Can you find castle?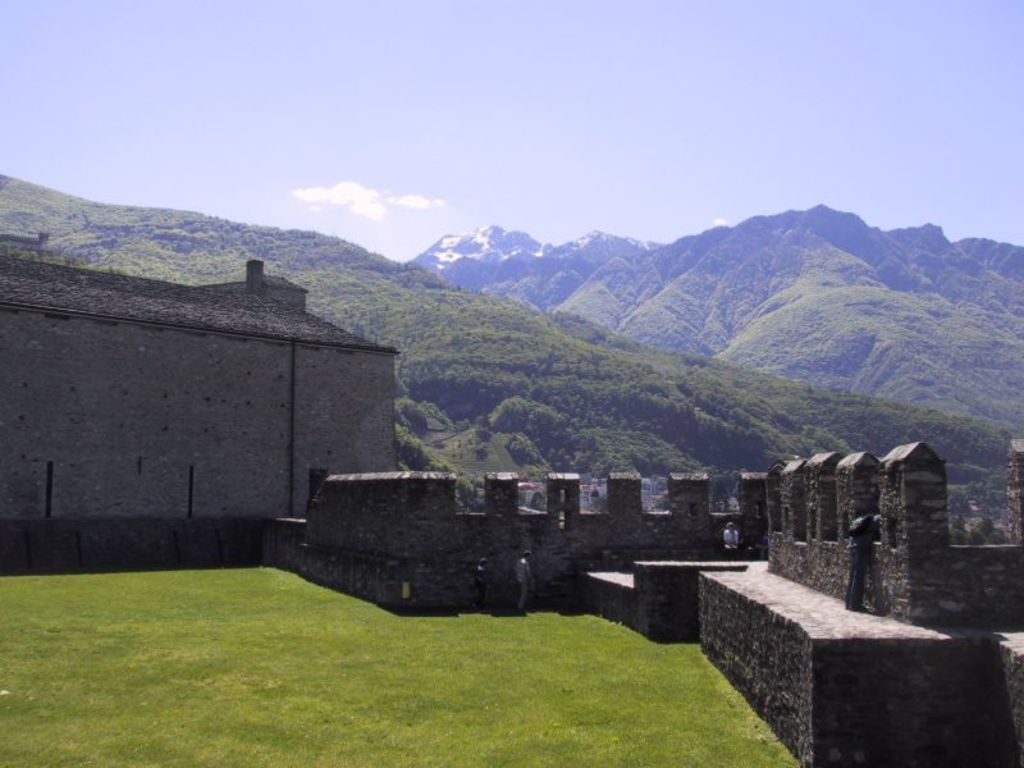
Yes, bounding box: (0,248,1023,767).
